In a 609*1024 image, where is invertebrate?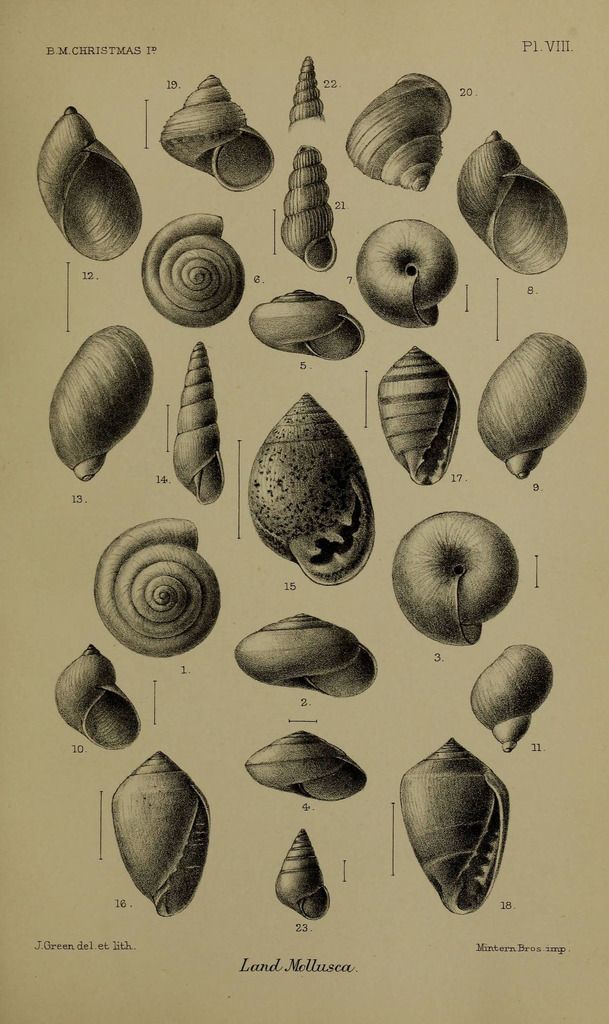
[90,517,215,657].
